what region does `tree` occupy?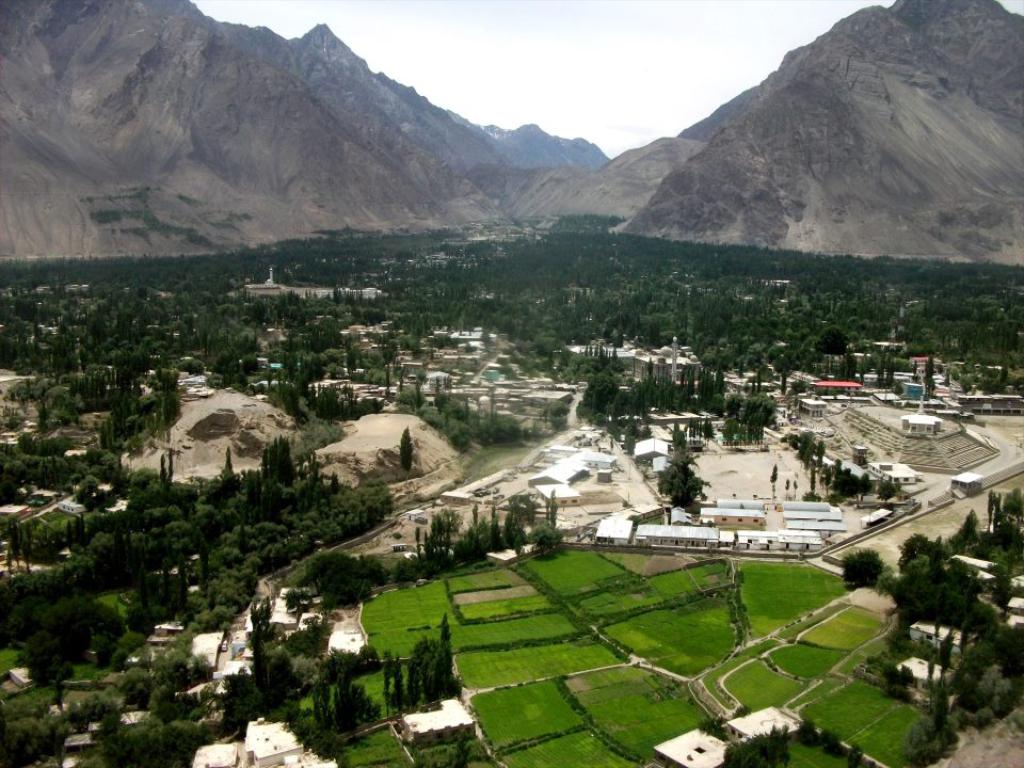
{"x1": 394, "y1": 423, "x2": 413, "y2": 478}.
